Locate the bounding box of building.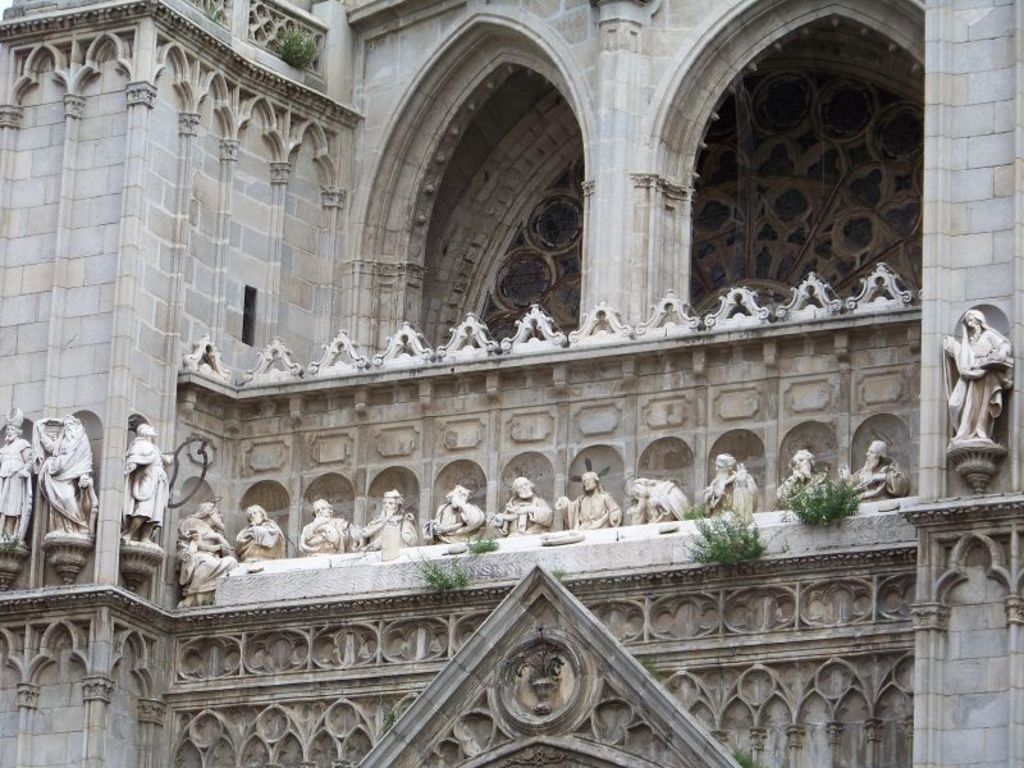
Bounding box: bbox(0, 0, 1023, 767).
